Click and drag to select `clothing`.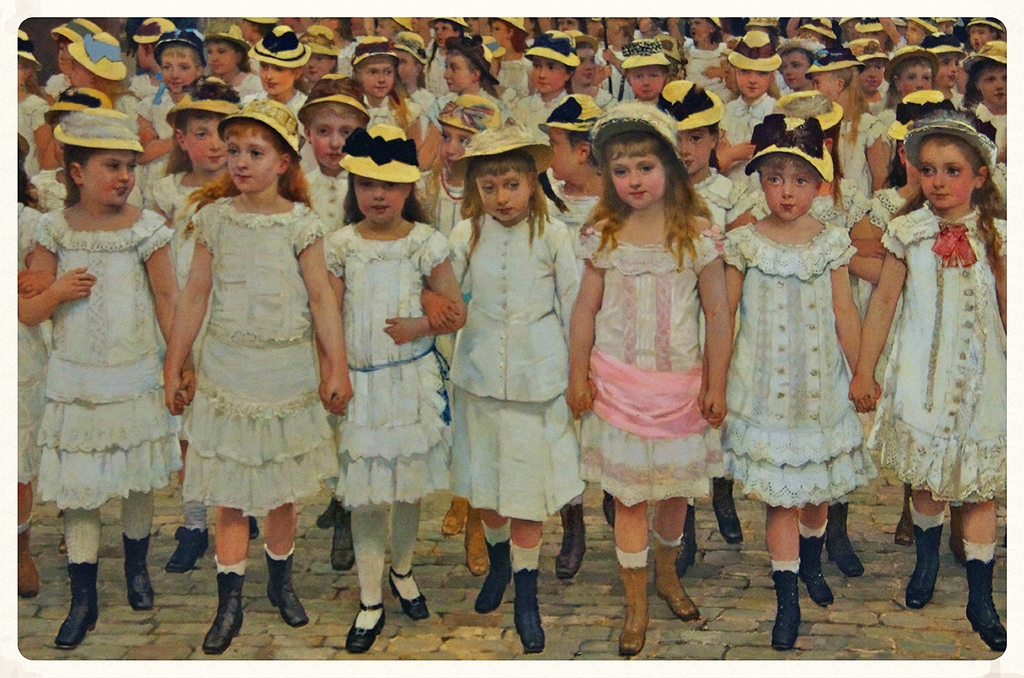
Selection: (left=507, top=83, right=572, bottom=134).
